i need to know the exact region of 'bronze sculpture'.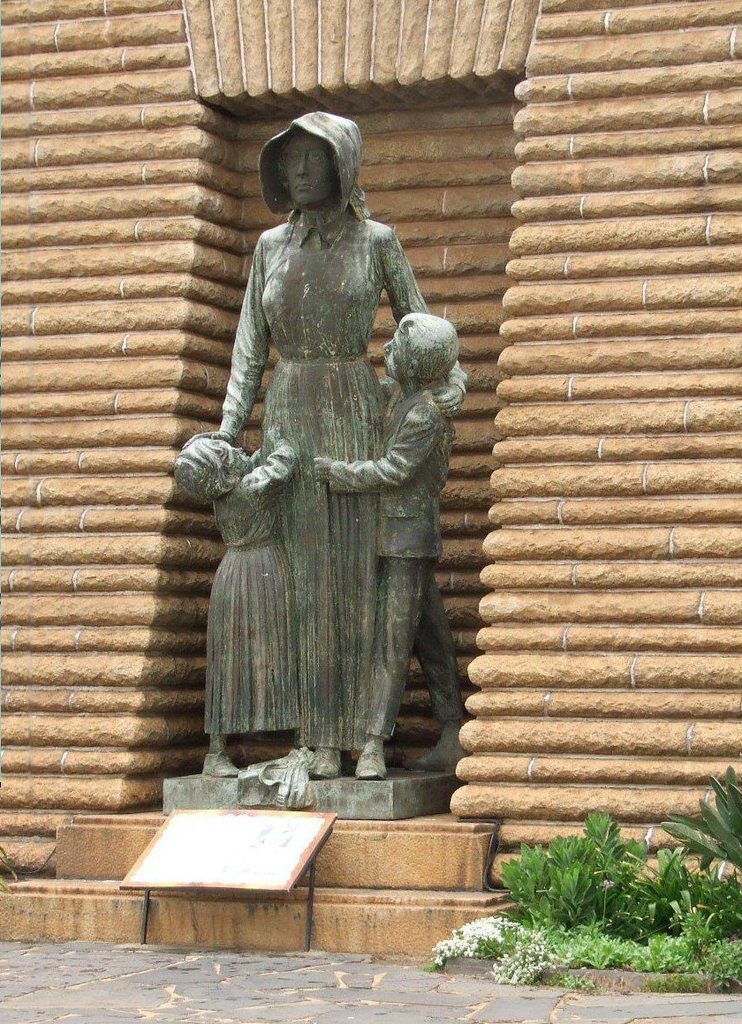
Region: select_region(175, 117, 473, 772).
